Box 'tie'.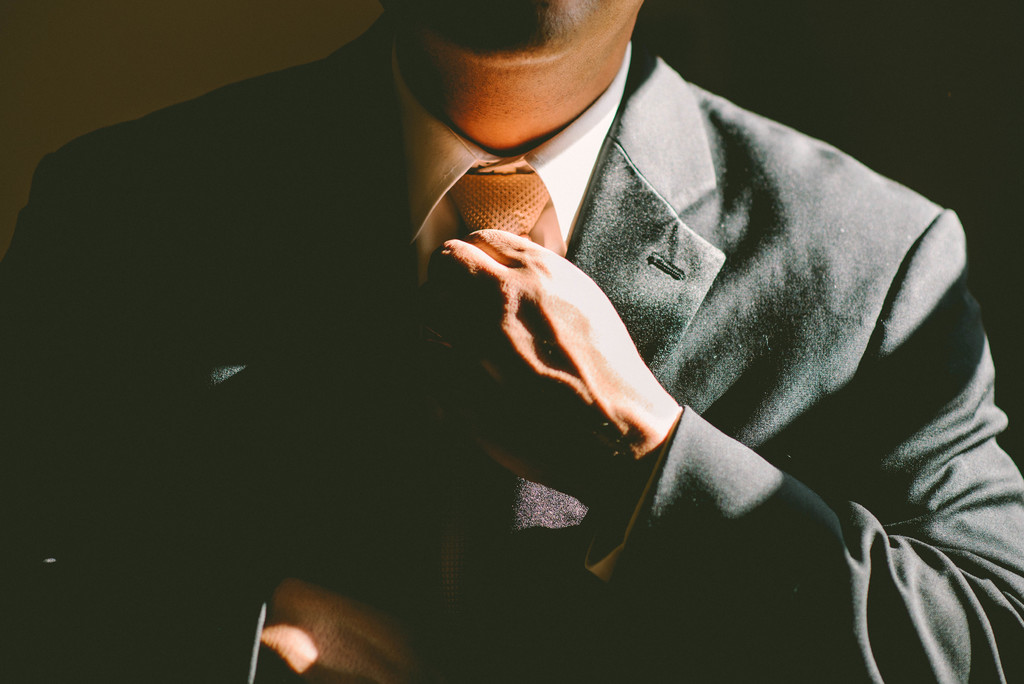
438/156/546/227.
